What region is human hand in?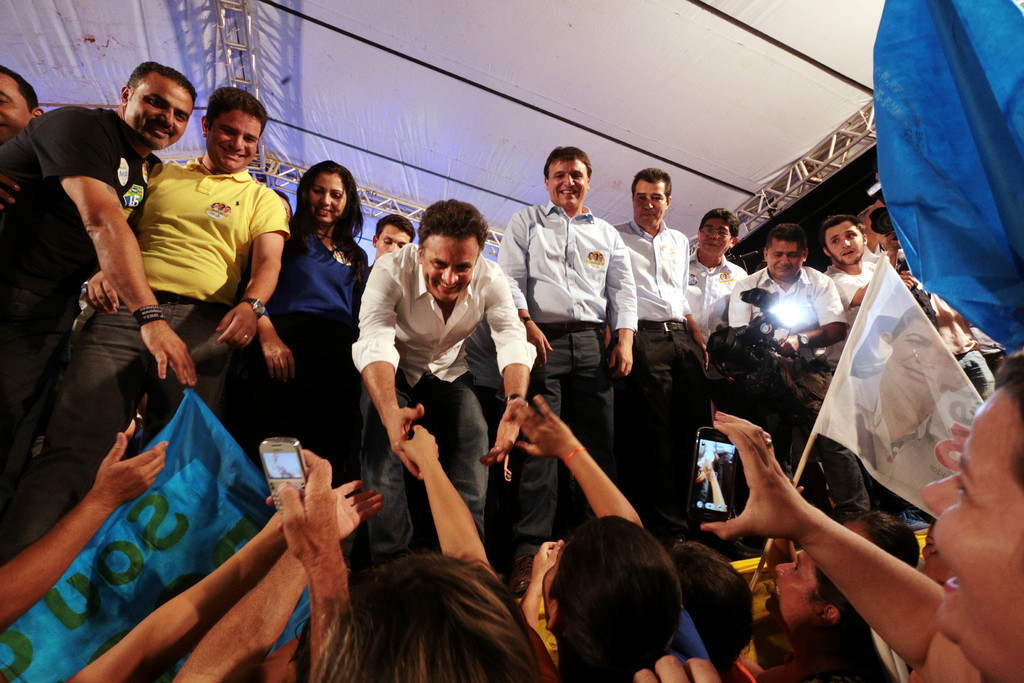
<box>389,422,443,470</box>.
